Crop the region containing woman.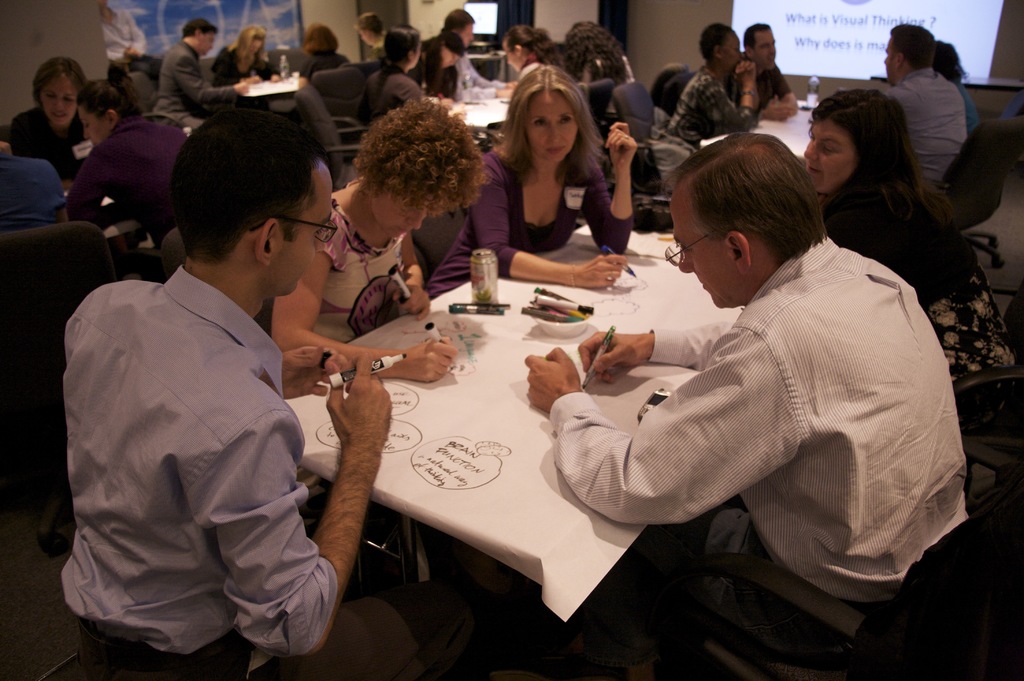
Crop region: [x1=354, y1=23, x2=424, y2=127].
